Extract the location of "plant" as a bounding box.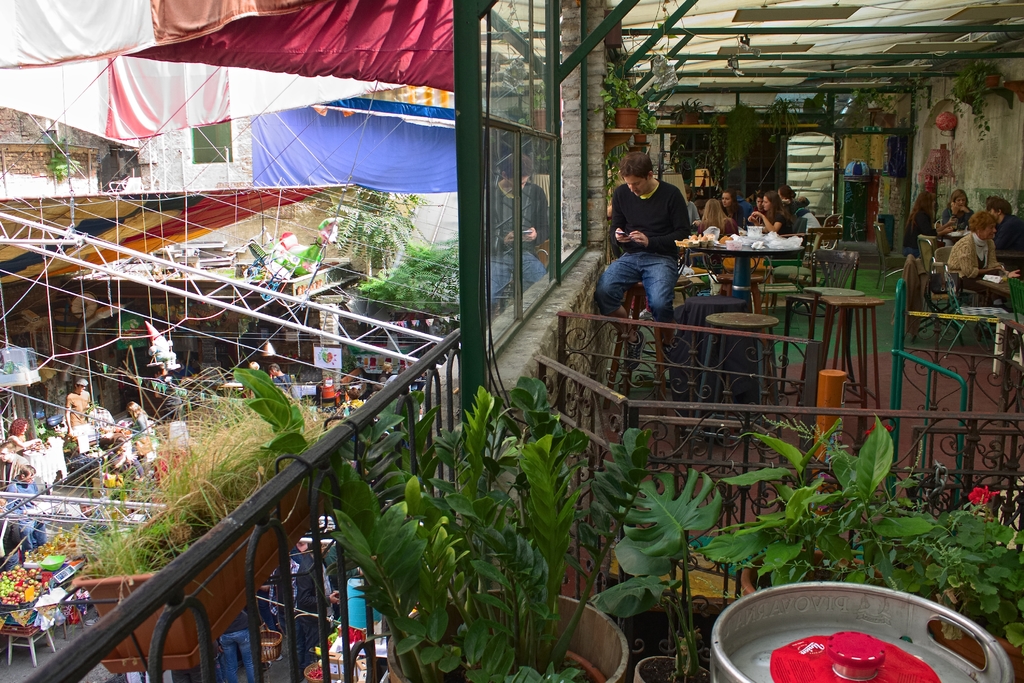
Rect(844, 69, 938, 124).
